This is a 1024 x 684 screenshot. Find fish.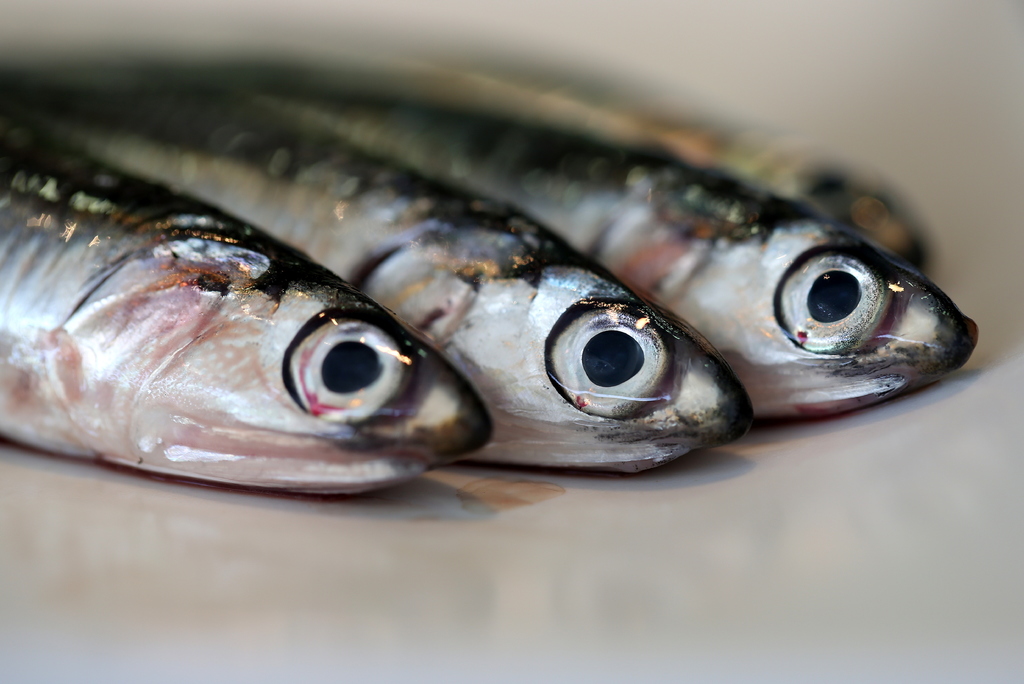
Bounding box: (0, 84, 751, 478).
